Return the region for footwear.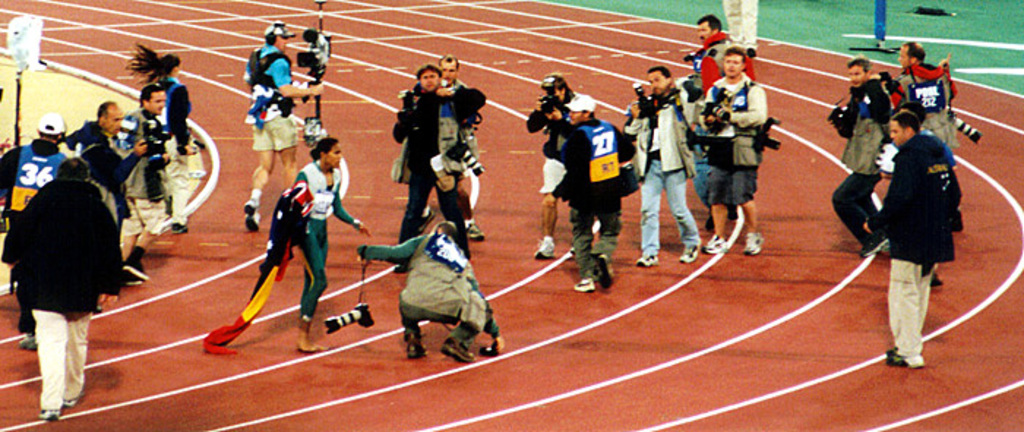
[443,335,477,366].
